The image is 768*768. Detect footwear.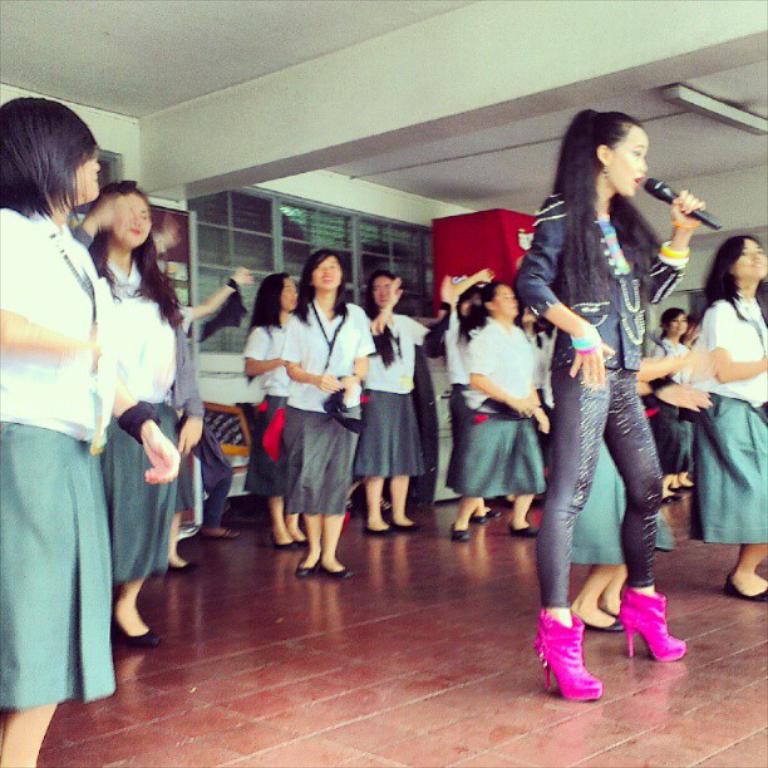
Detection: locate(509, 517, 540, 537).
